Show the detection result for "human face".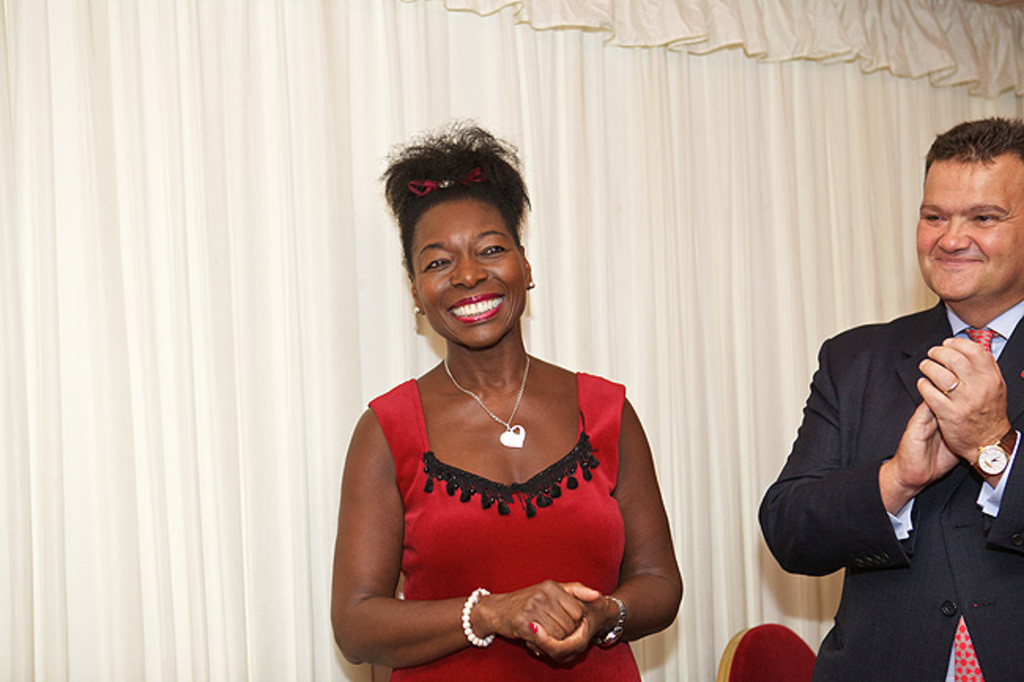
(x1=400, y1=198, x2=528, y2=351).
